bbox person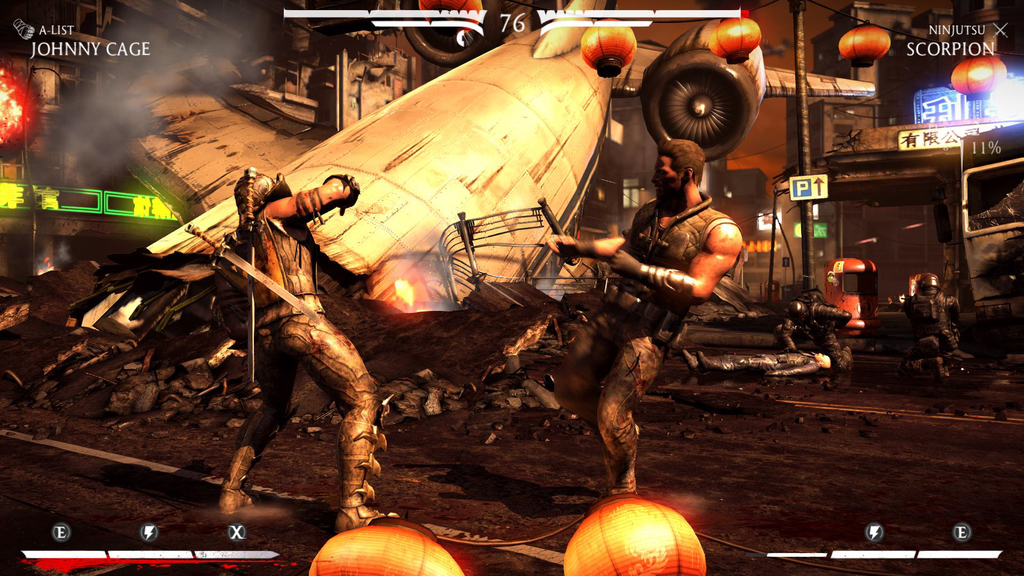
pyautogui.locateOnScreen(885, 267, 980, 389)
